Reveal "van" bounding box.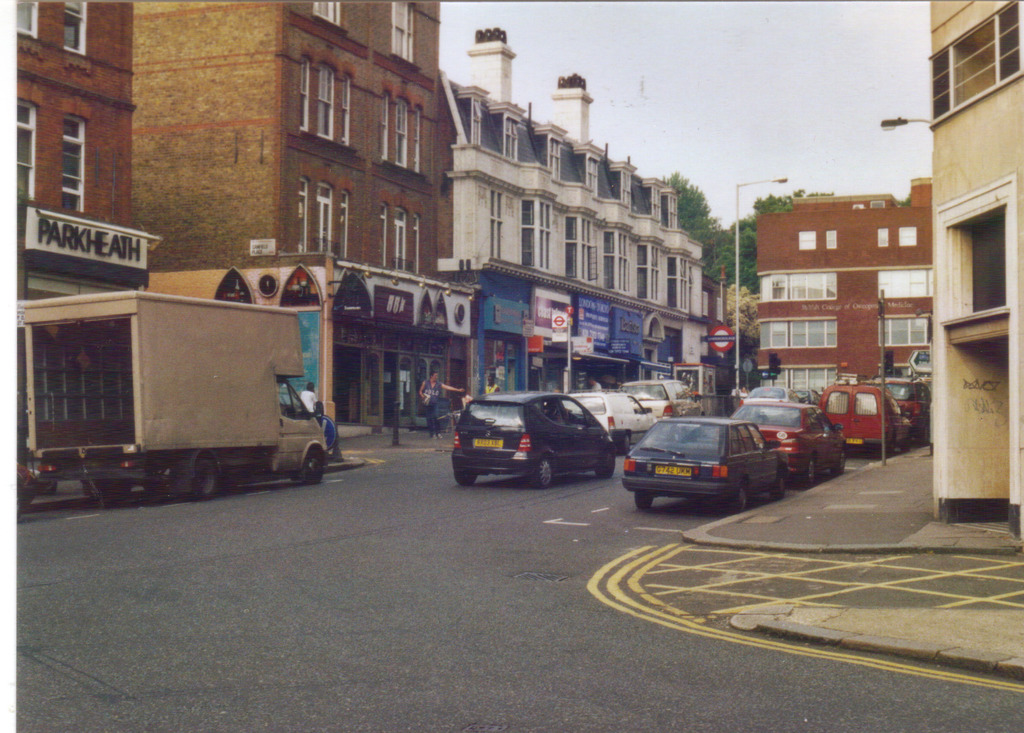
Revealed: left=816, top=383, right=916, bottom=455.
